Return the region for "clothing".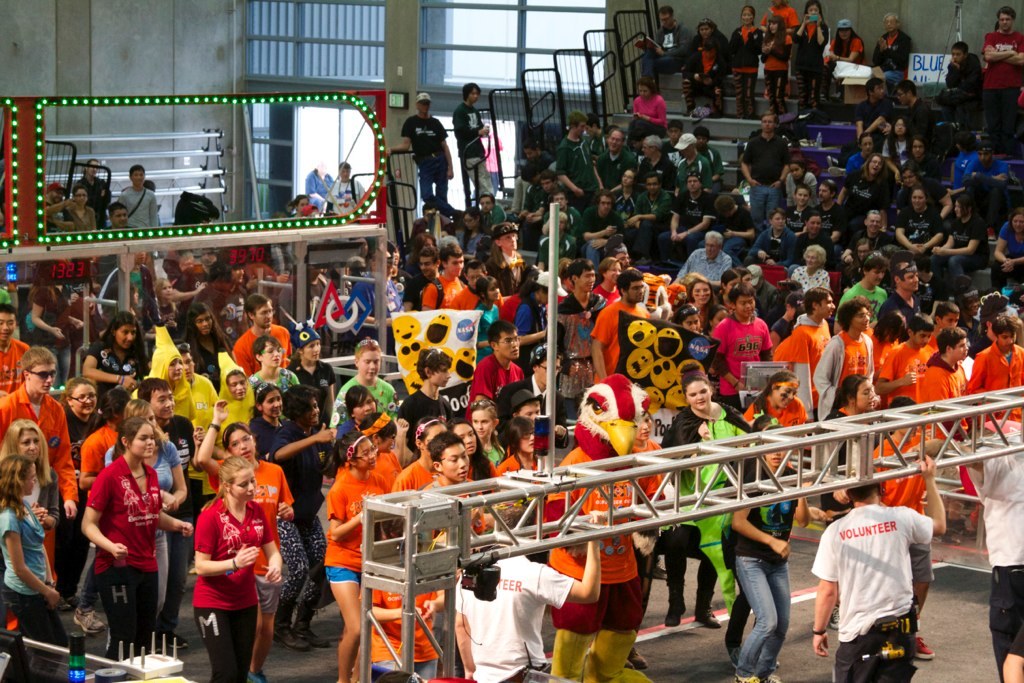
rect(417, 475, 486, 532).
